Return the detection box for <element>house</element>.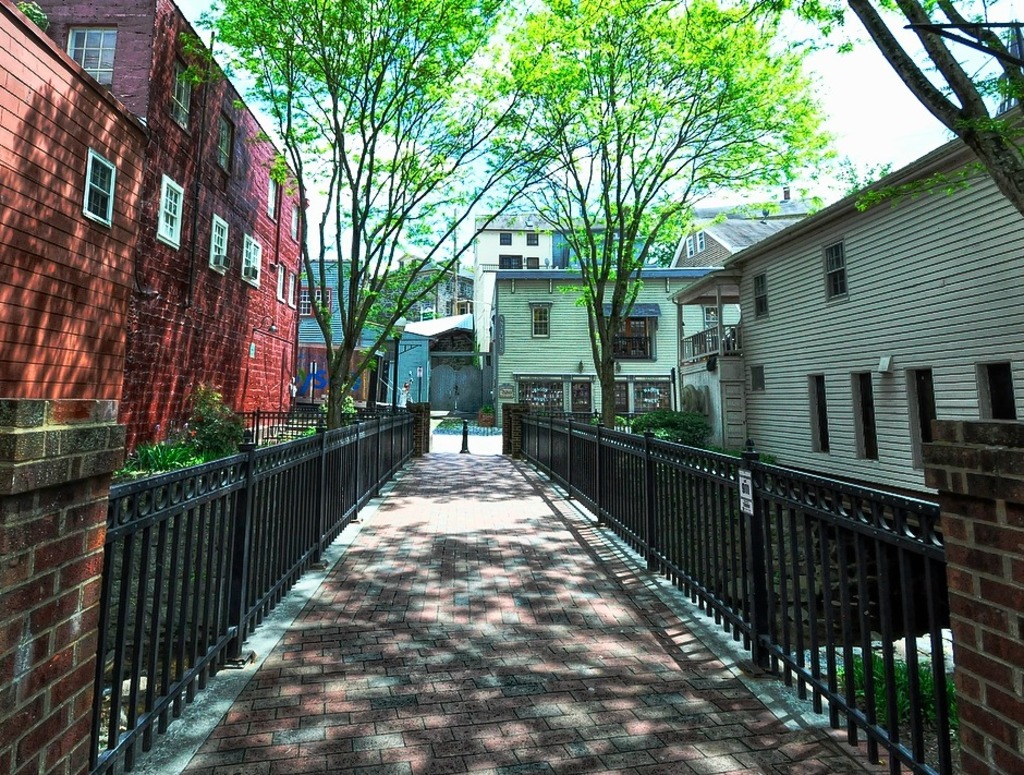
select_region(374, 251, 488, 427).
